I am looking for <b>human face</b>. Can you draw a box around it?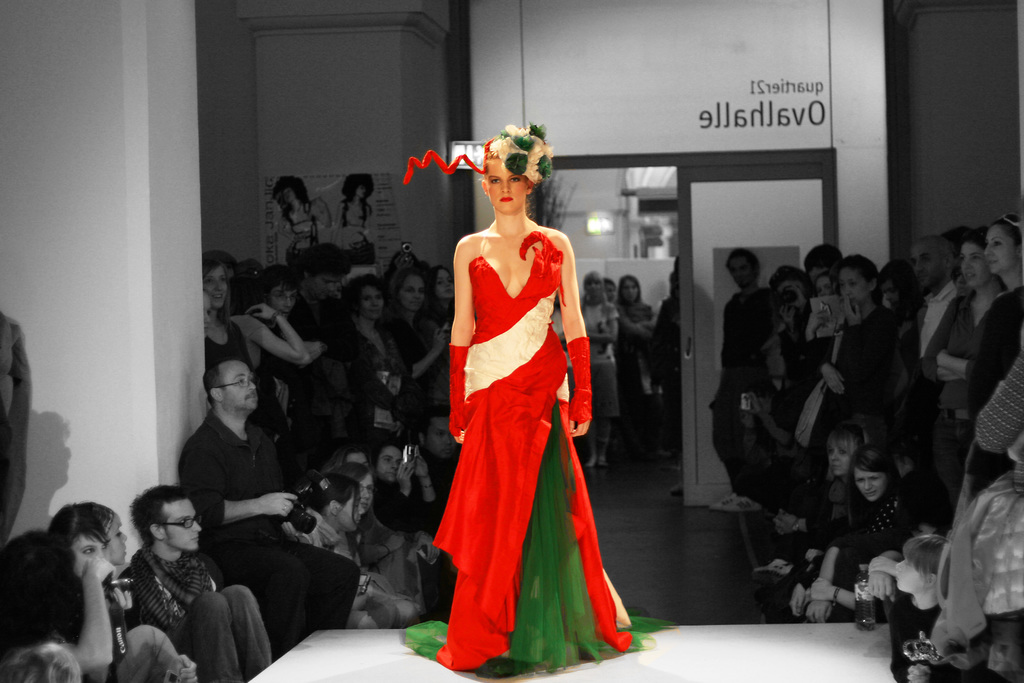
Sure, the bounding box is (left=855, top=468, right=883, bottom=504).
